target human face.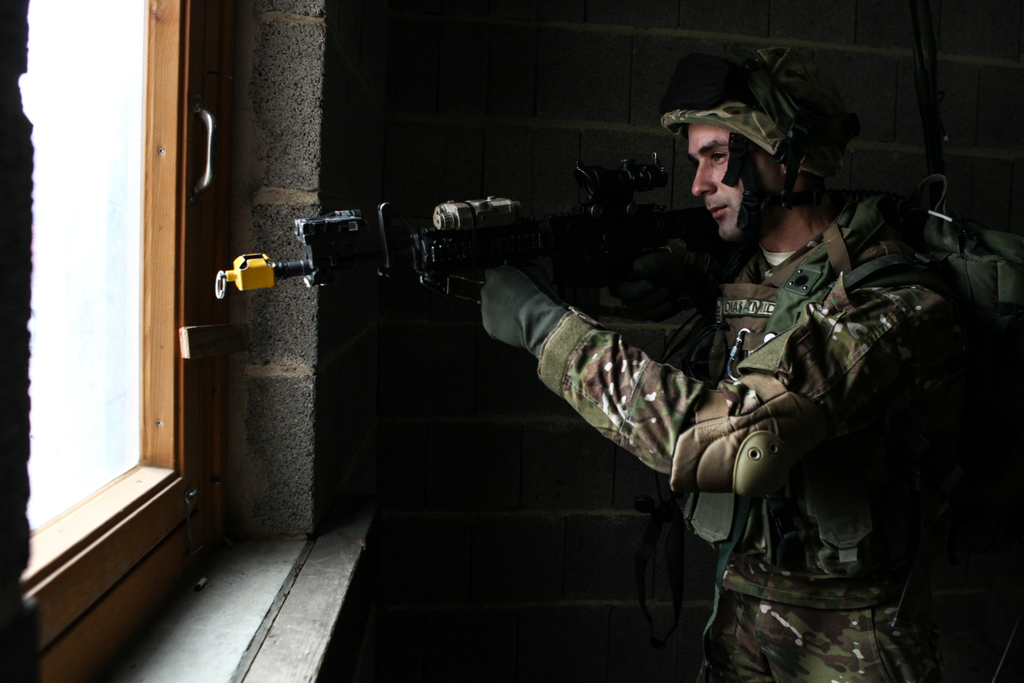
Target region: select_region(685, 126, 785, 240).
